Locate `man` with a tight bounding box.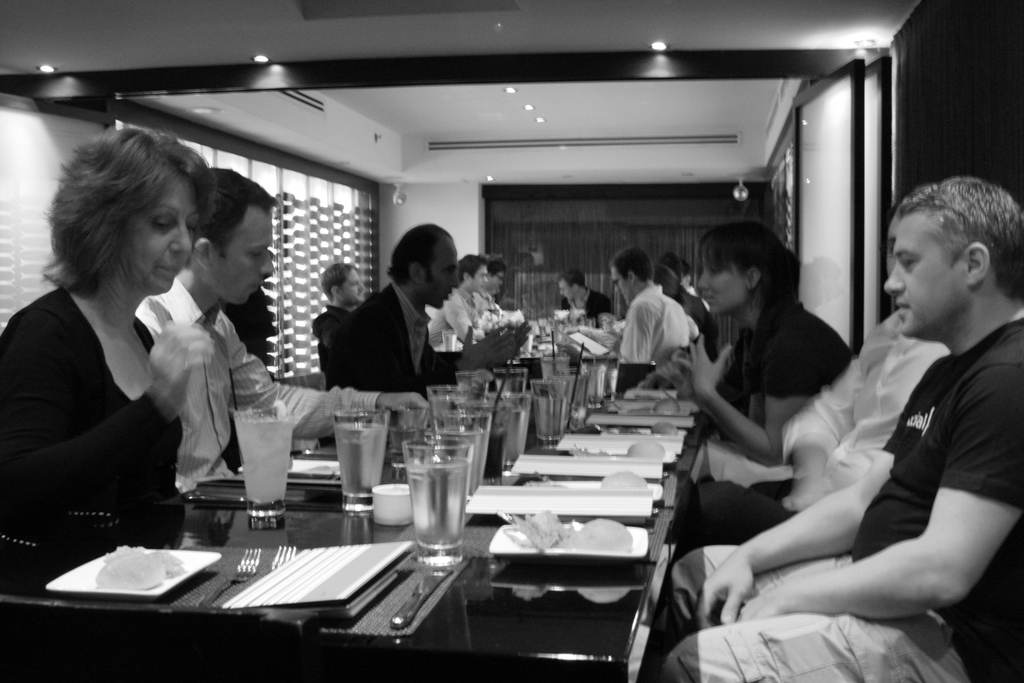
left=429, top=258, right=493, bottom=341.
